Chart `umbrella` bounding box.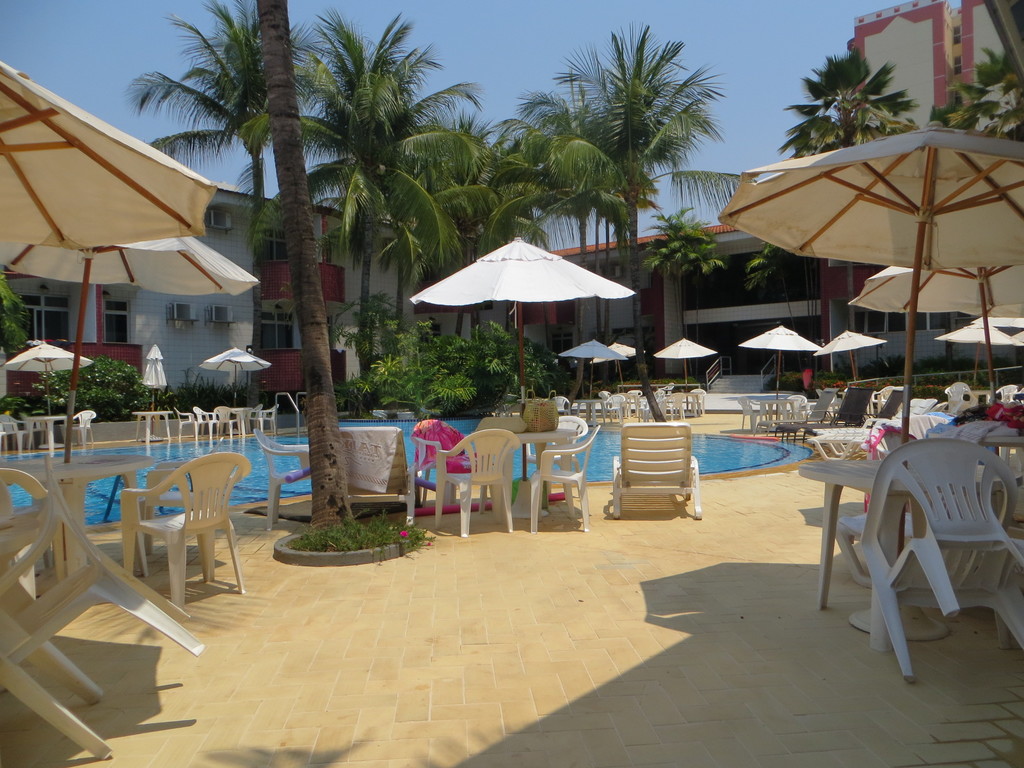
Charted: [0, 236, 252, 466].
